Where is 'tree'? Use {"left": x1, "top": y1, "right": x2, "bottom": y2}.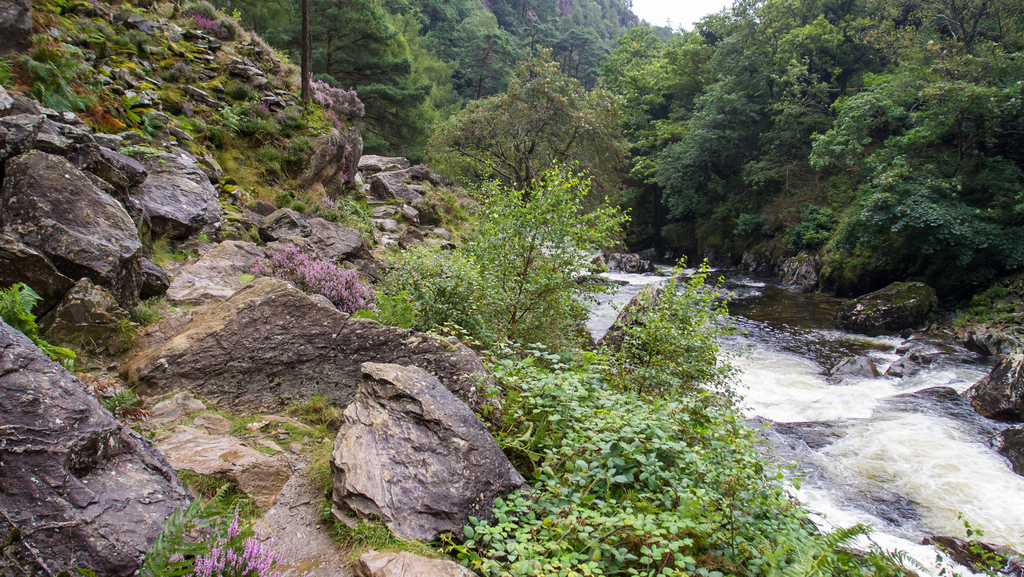
{"left": 131, "top": 475, "right": 268, "bottom": 576}.
